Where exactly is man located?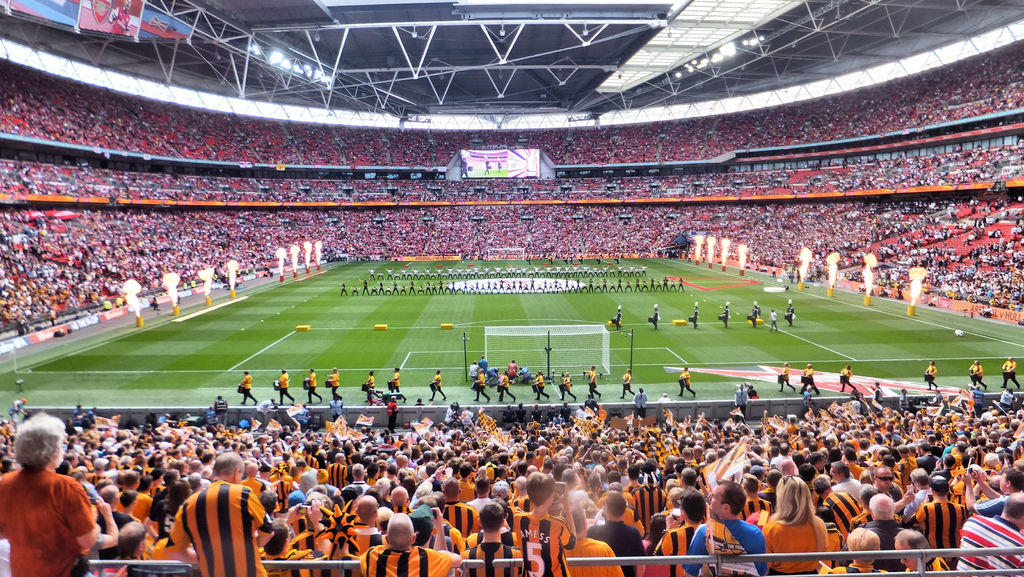
Its bounding box is [left=582, top=255, right=583, bottom=261].
